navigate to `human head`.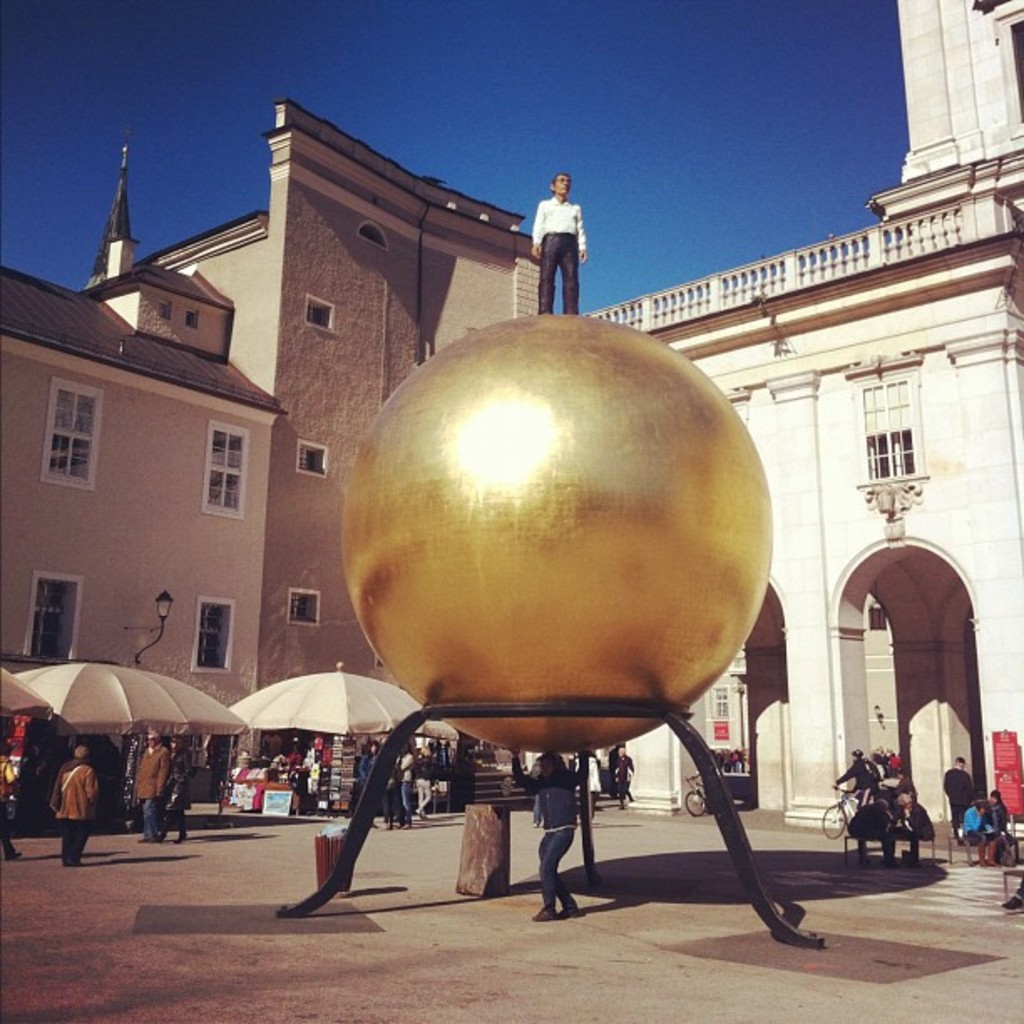
Navigation target: 166 731 186 753.
